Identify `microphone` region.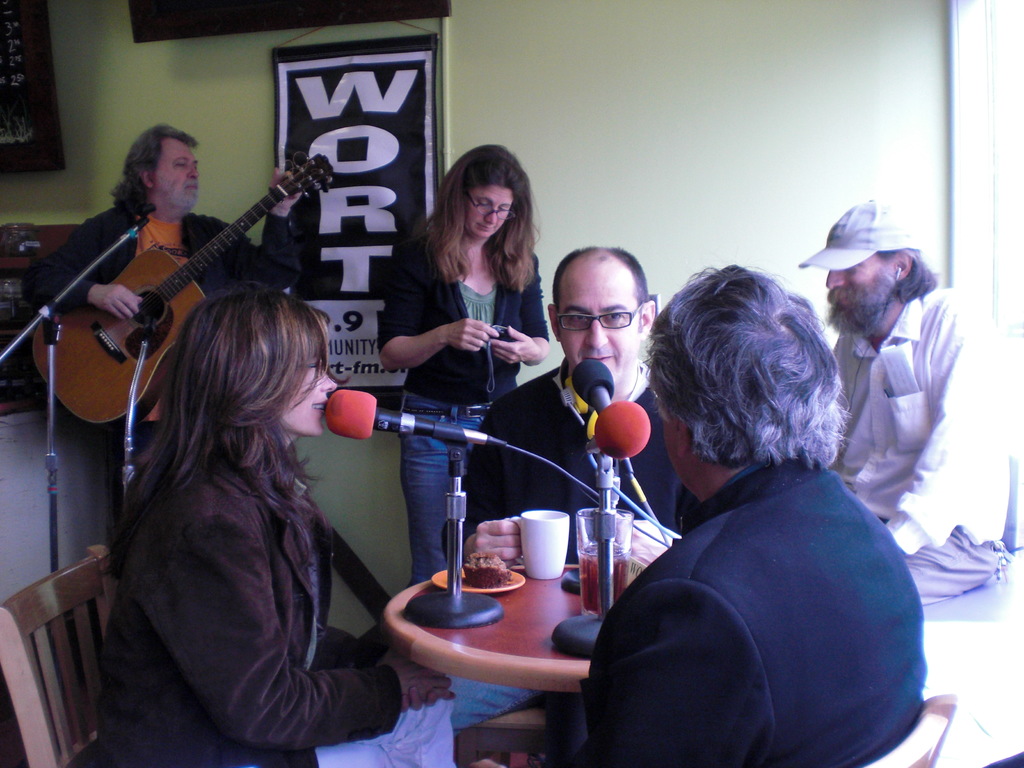
Region: l=567, t=362, r=652, b=454.
